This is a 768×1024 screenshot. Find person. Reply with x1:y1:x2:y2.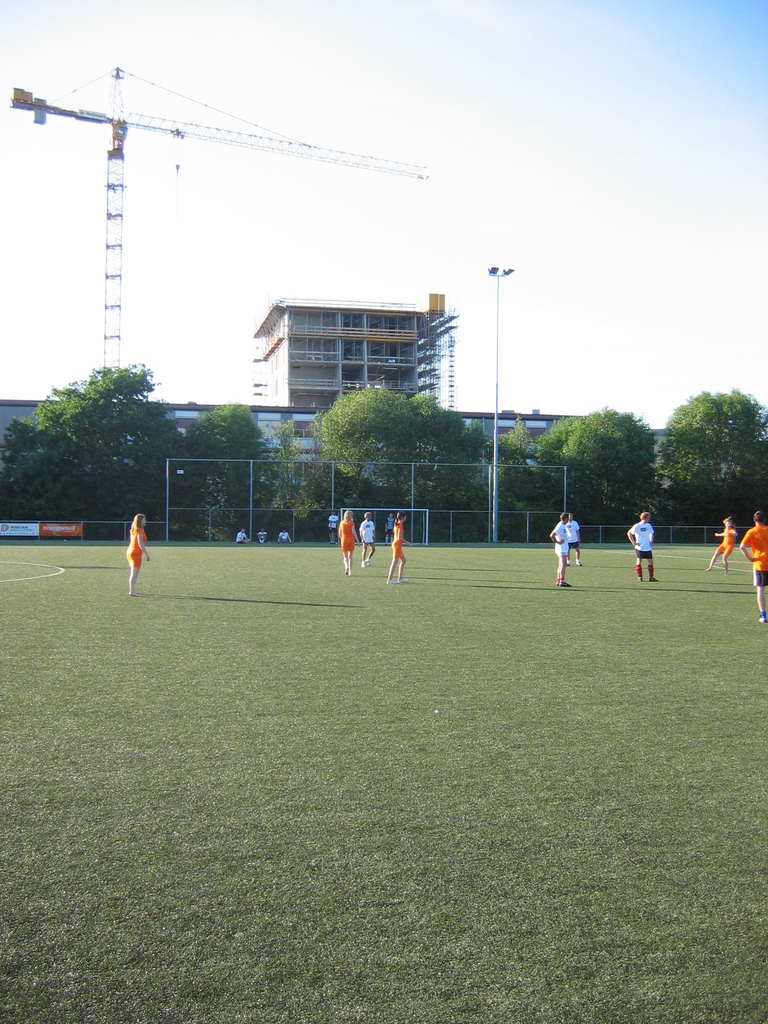
548:513:568:587.
